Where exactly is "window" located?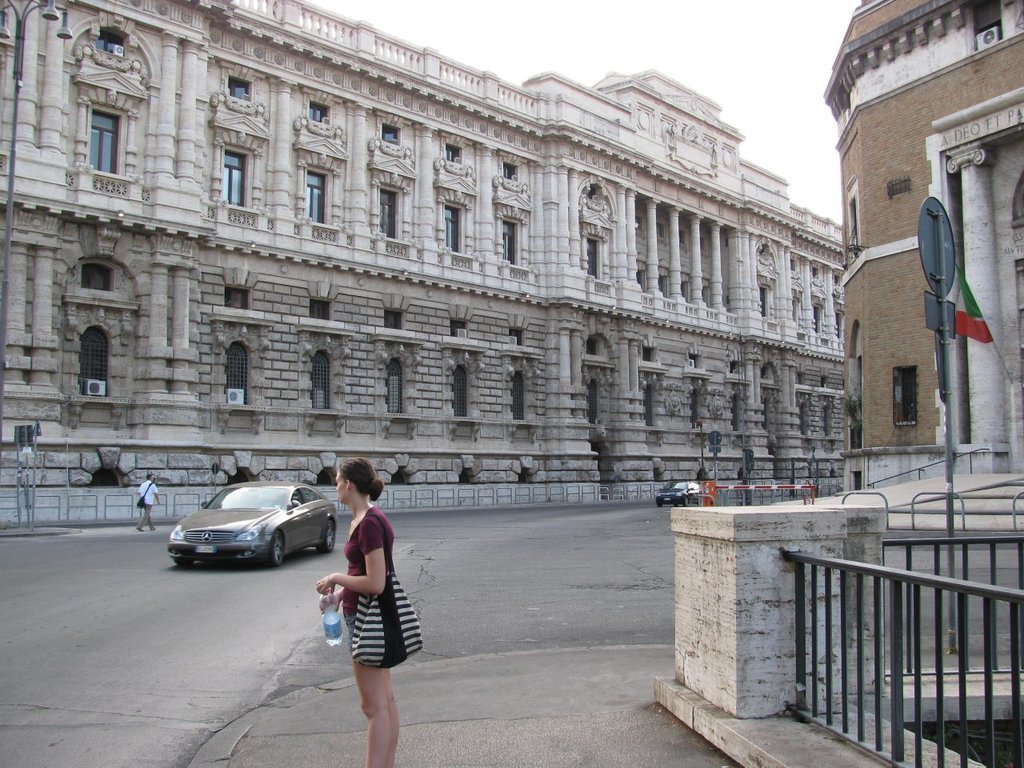
Its bounding box is 449,208,465,250.
